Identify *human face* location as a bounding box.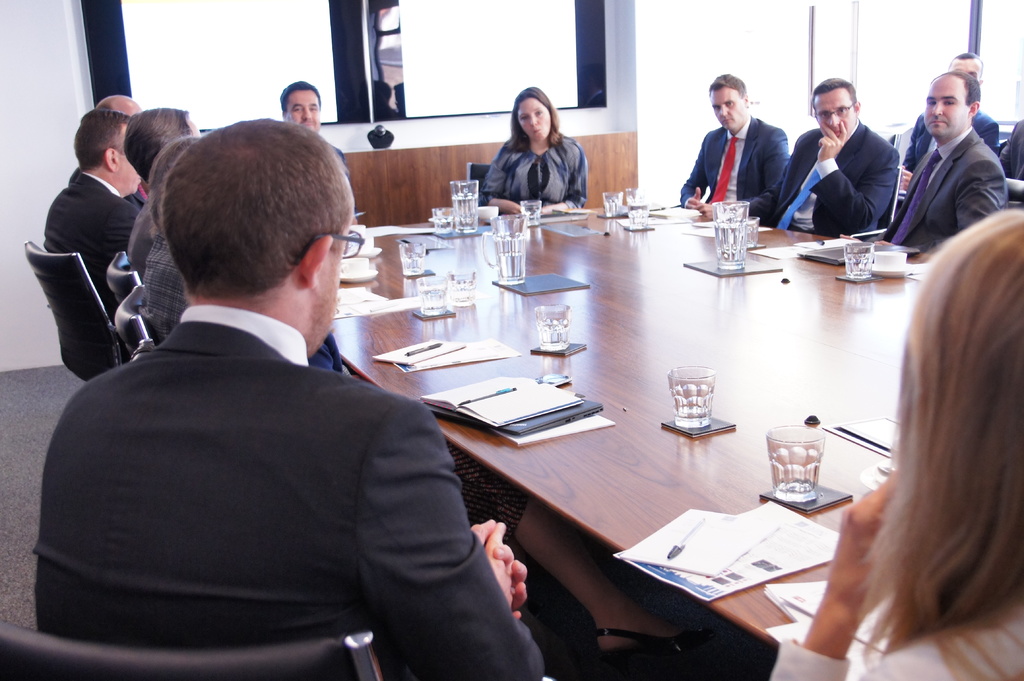
(x1=812, y1=88, x2=858, y2=141).
